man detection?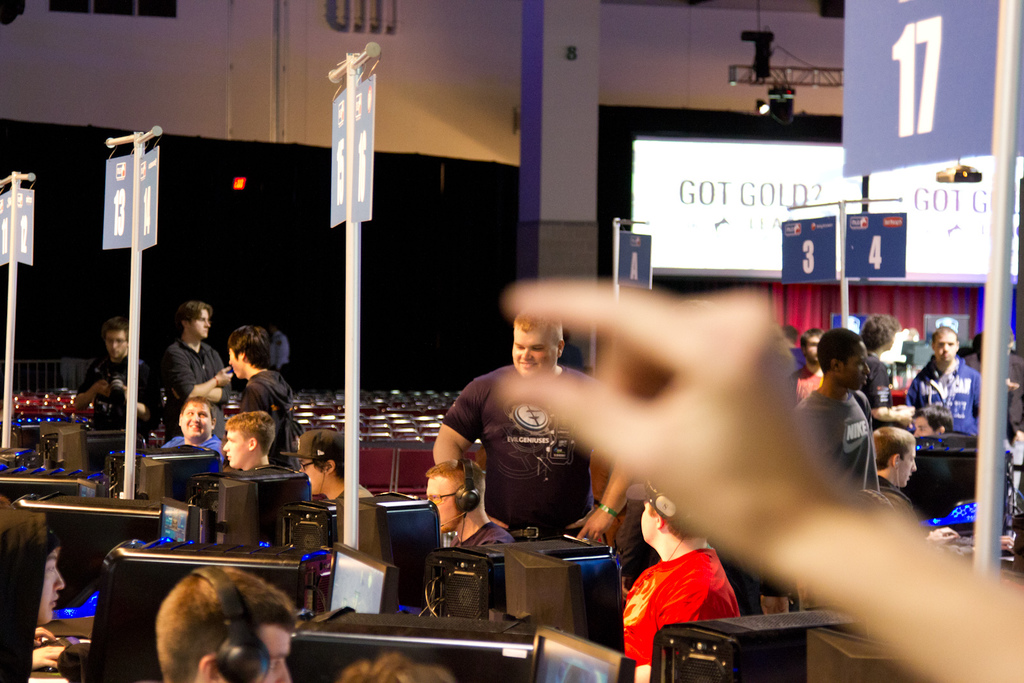
{"x1": 226, "y1": 323, "x2": 300, "y2": 473}
